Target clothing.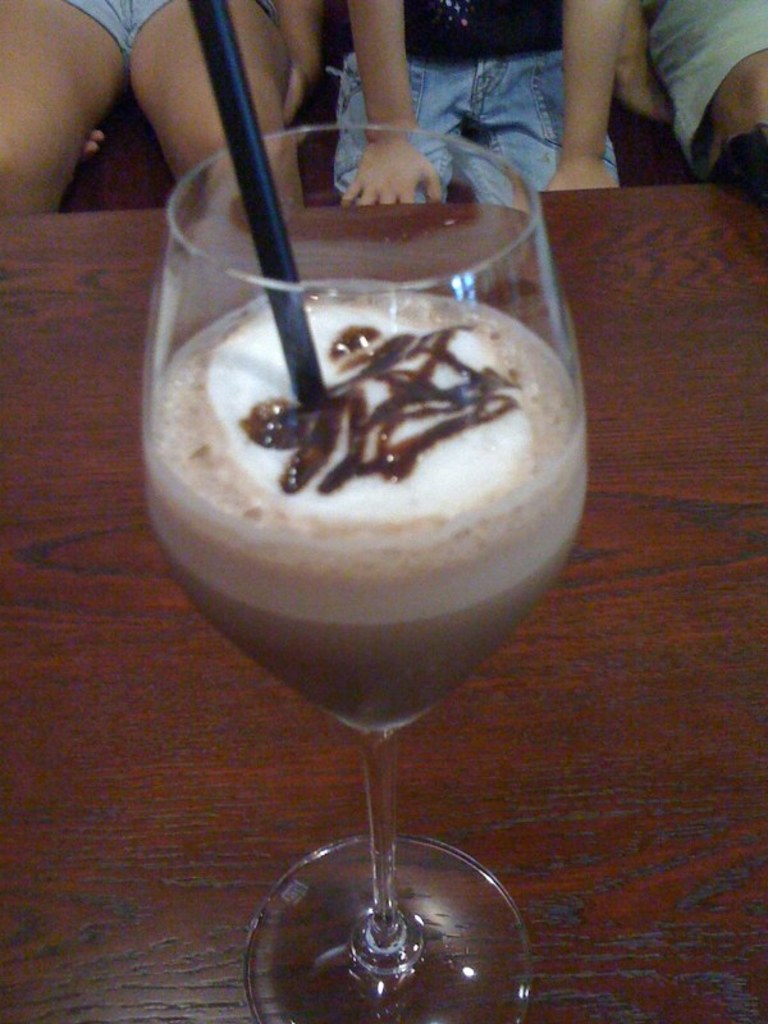
Target region: bbox(67, 0, 180, 74).
